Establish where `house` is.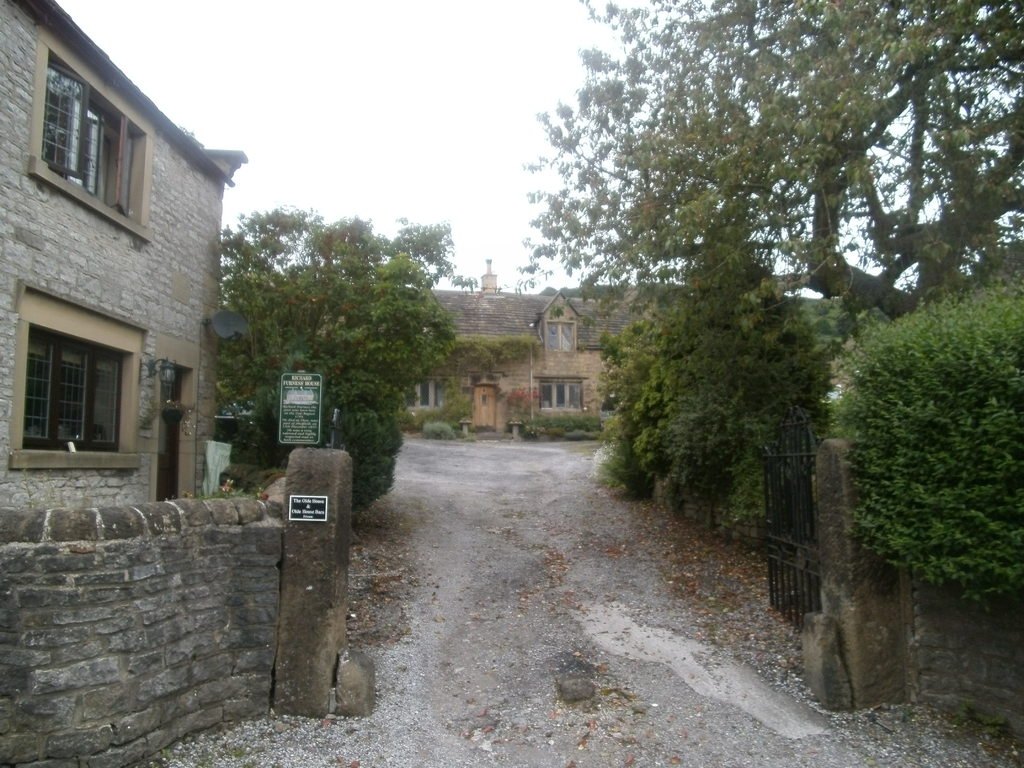
Established at {"left": 0, "top": 0, "right": 259, "bottom": 514}.
